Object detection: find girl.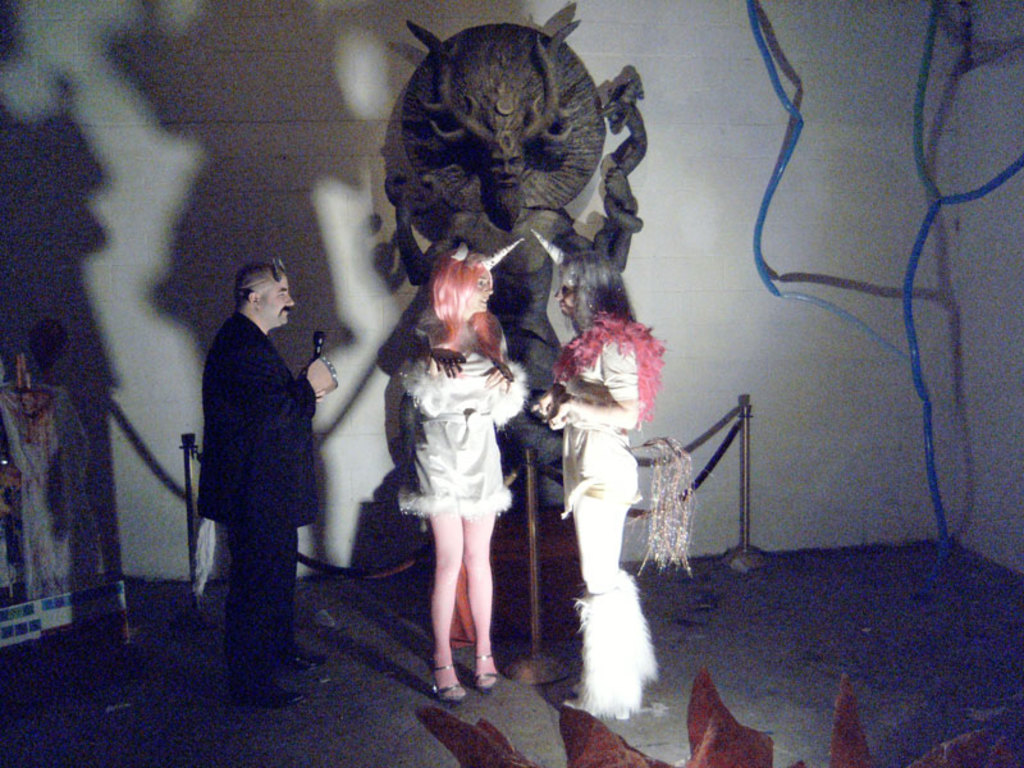
left=401, top=244, right=524, bottom=705.
